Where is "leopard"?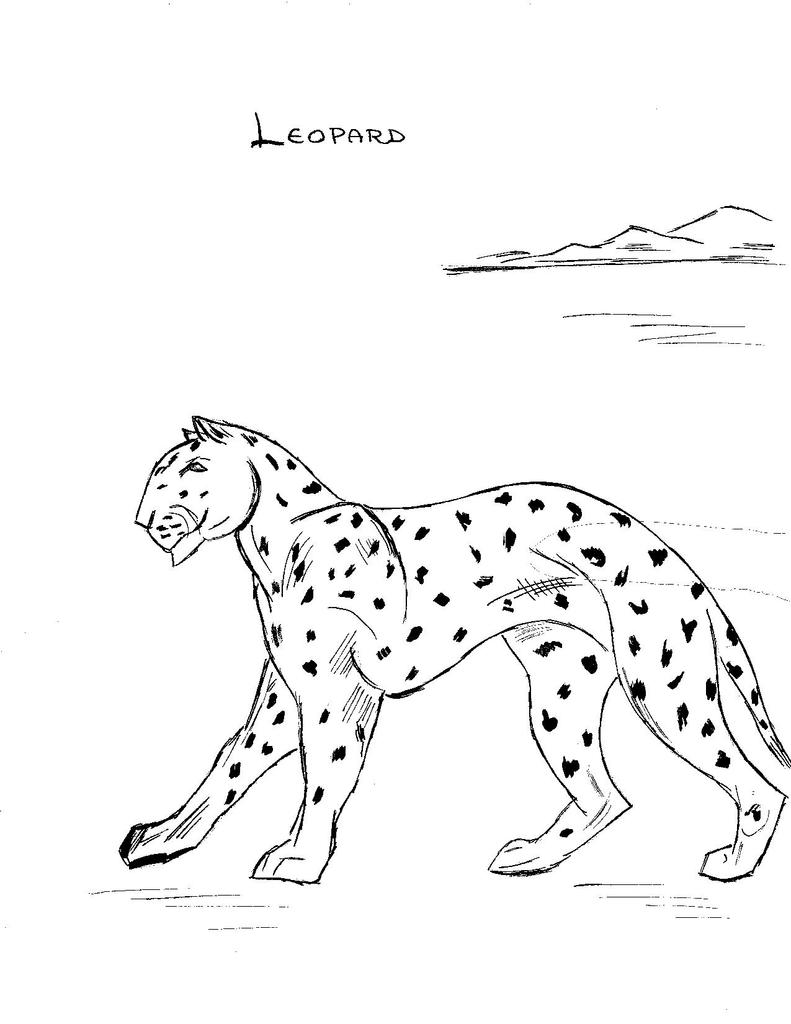
BBox(120, 415, 790, 881).
